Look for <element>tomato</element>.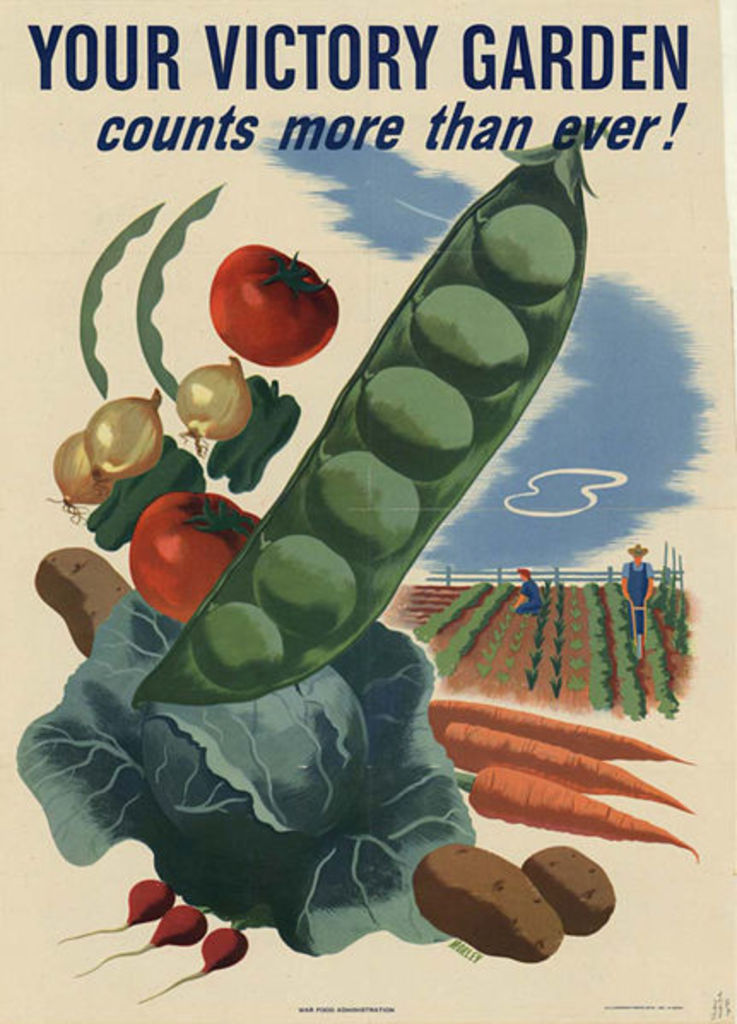
Found: (left=127, top=489, right=262, bottom=619).
